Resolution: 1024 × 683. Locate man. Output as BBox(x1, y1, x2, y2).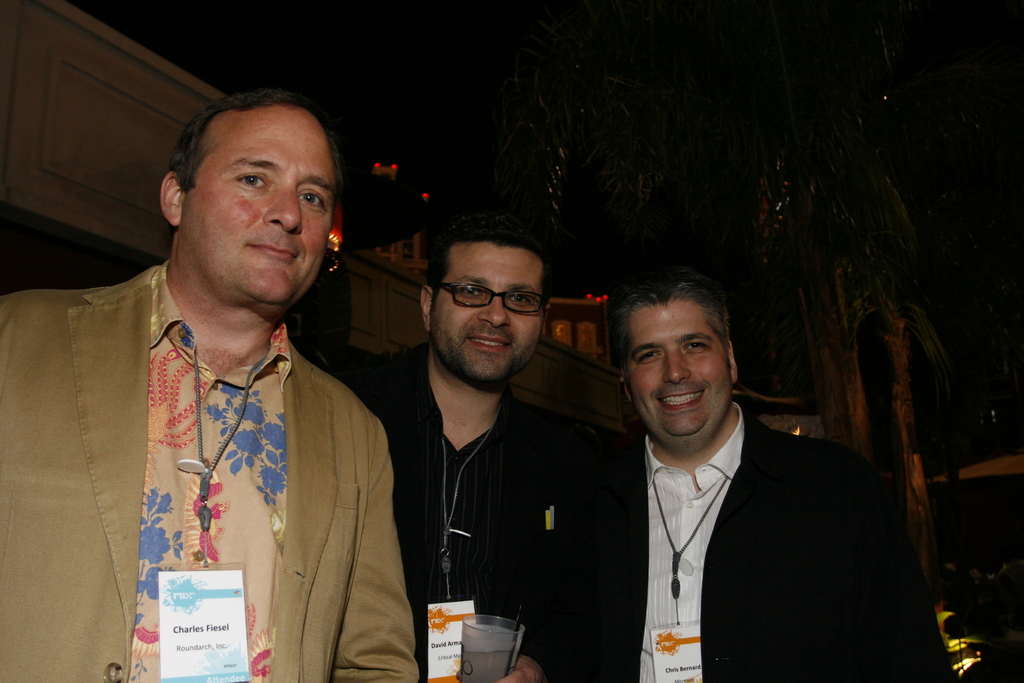
BBox(0, 90, 415, 682).
